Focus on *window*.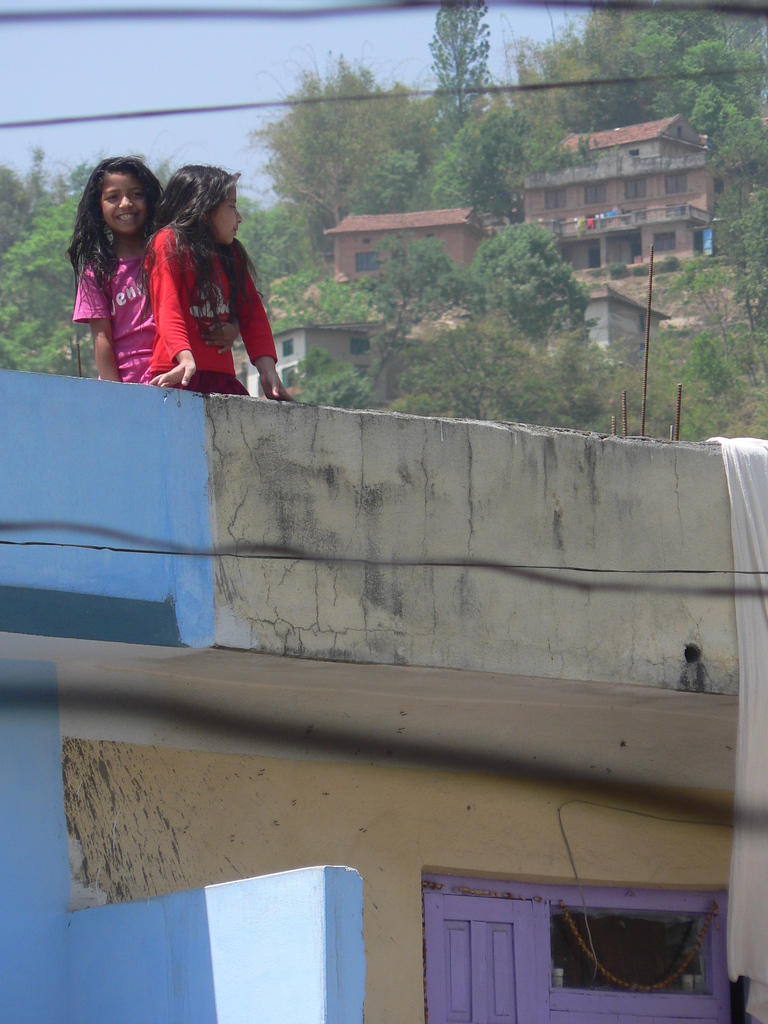
Focused at x1=544 y1=186 x2=567 y2=205.
